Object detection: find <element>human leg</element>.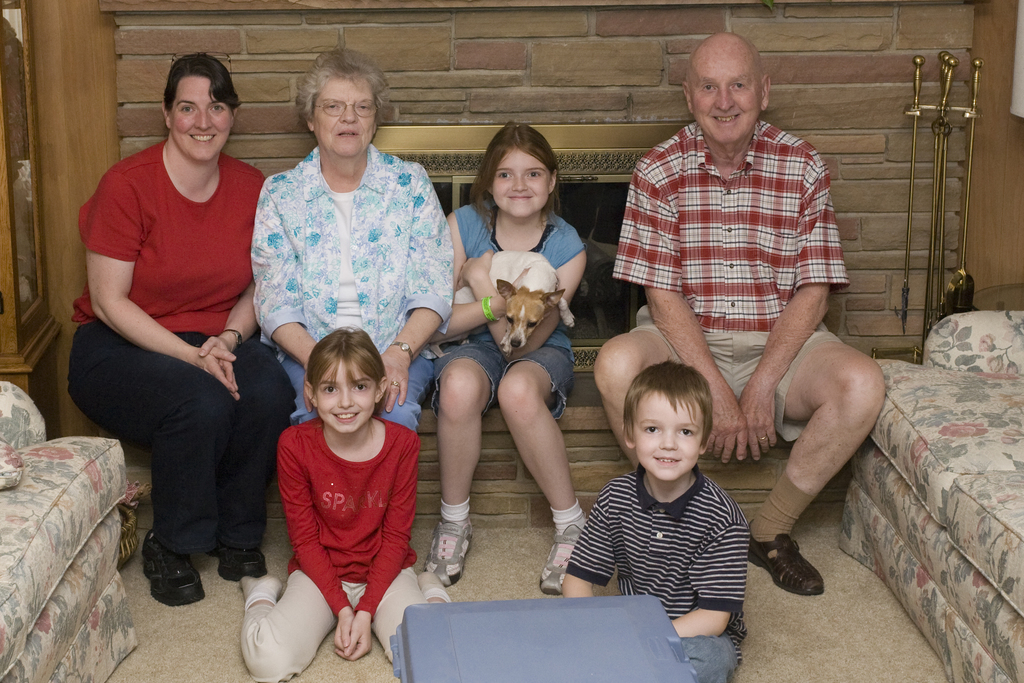
(737,336,887,594).
